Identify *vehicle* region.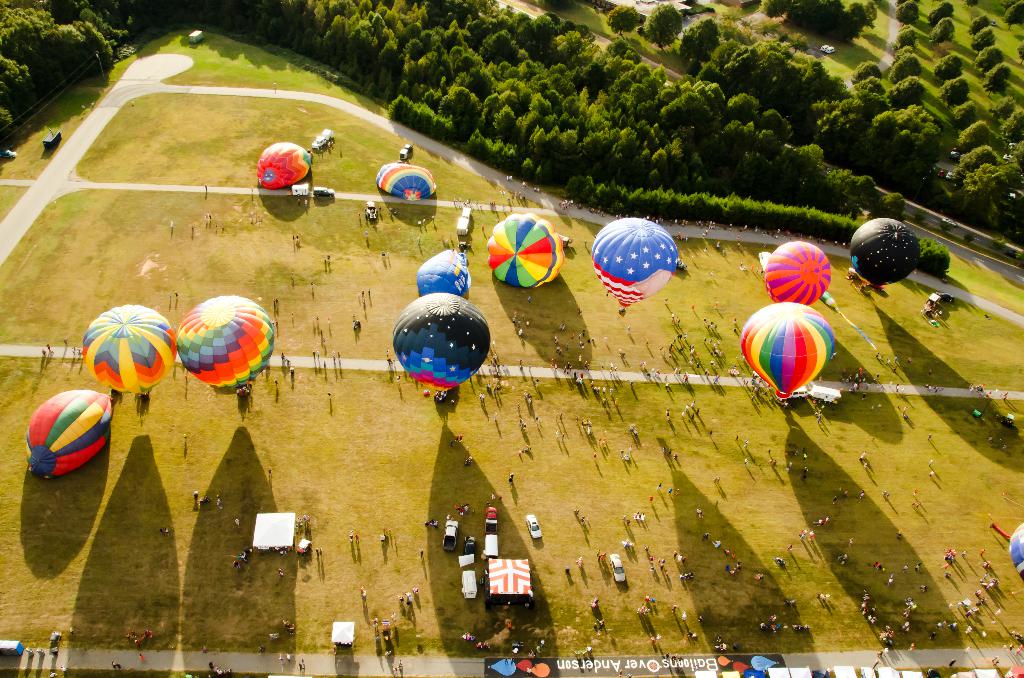
Region: <region>316, 189, 337, 197</region>.
